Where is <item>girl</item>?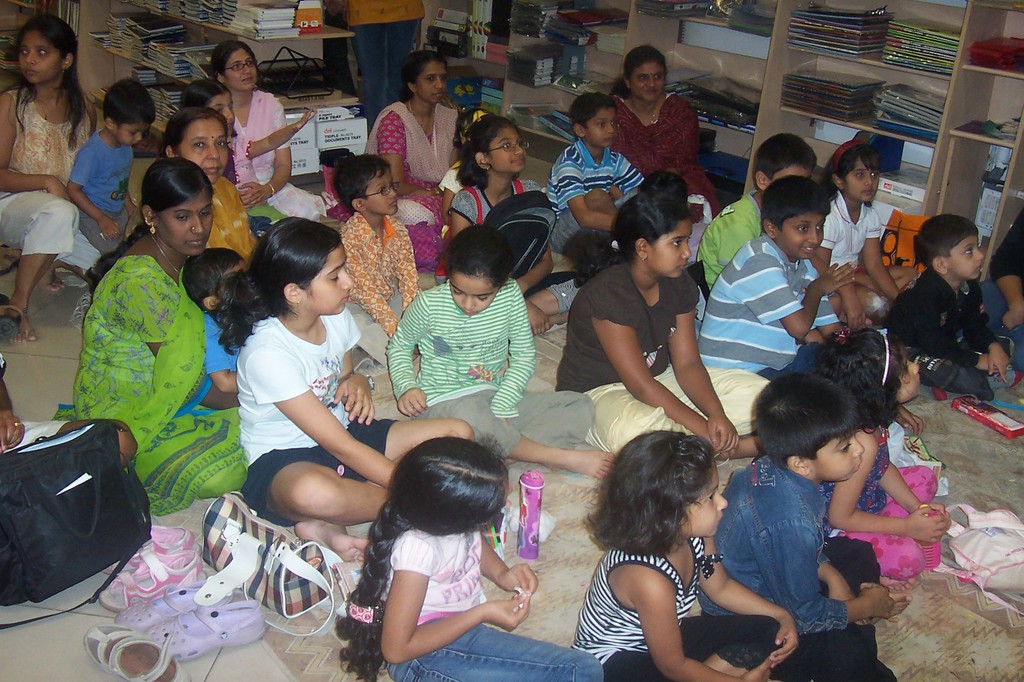
[left=819, top=139, right=918, bottom=313].
